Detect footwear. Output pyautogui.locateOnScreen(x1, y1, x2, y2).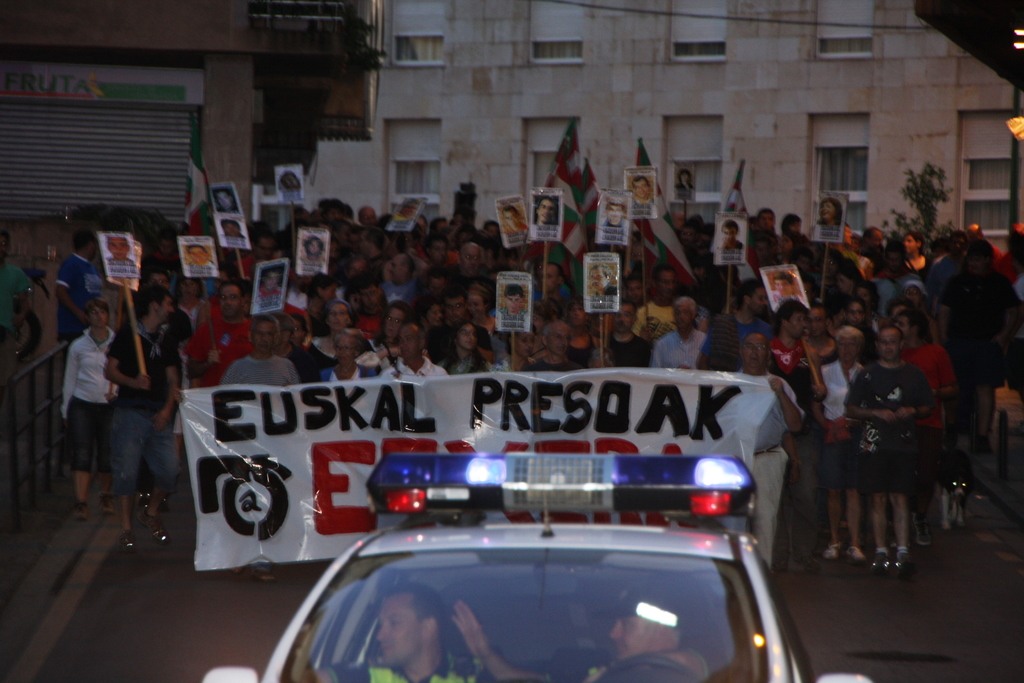
pyautogui.locateOnScreen(846, 548, 866, 563).
